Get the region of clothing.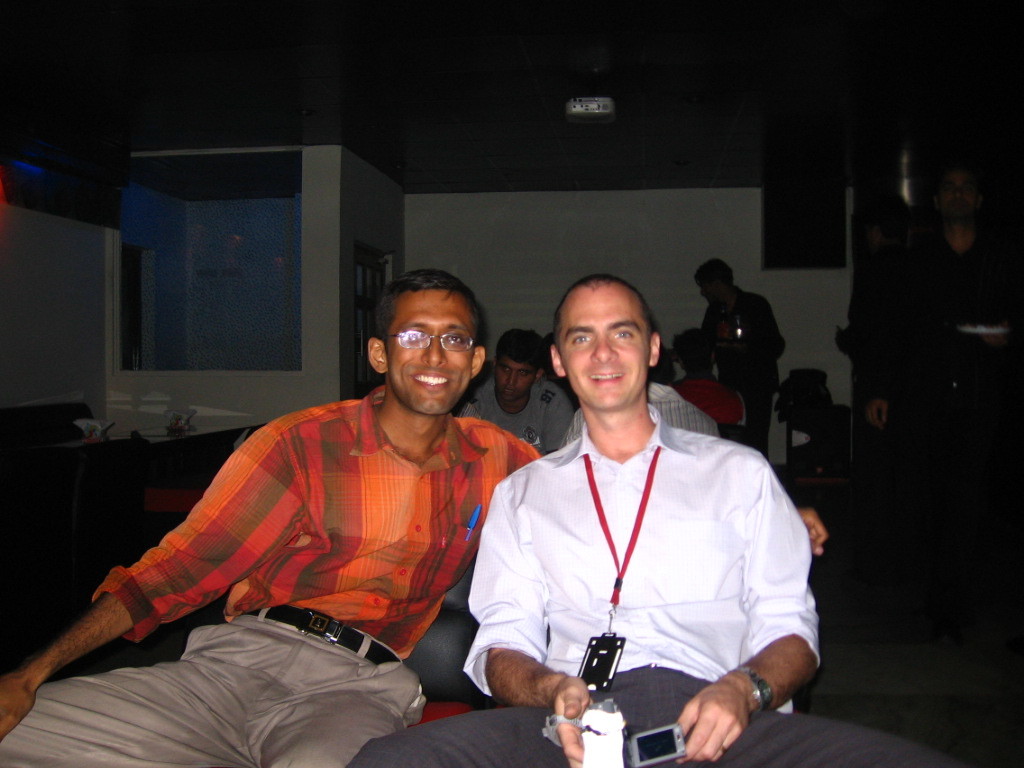
pyautogui.locateOnScreen(621, 382, 722, 445).
